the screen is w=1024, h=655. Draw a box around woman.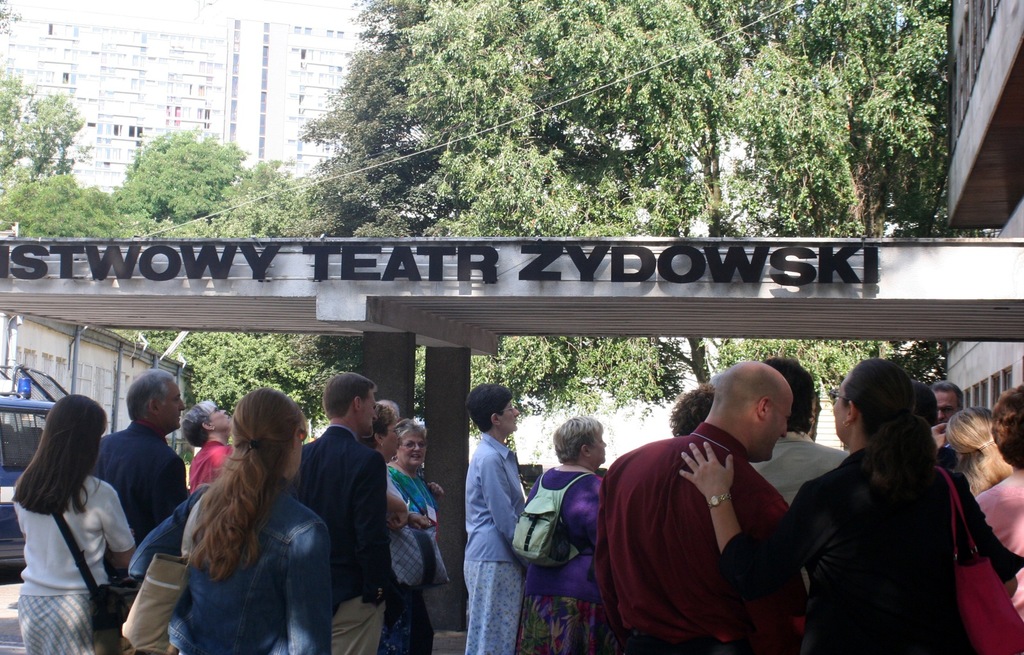
locate(383, 413, 455, 654).
